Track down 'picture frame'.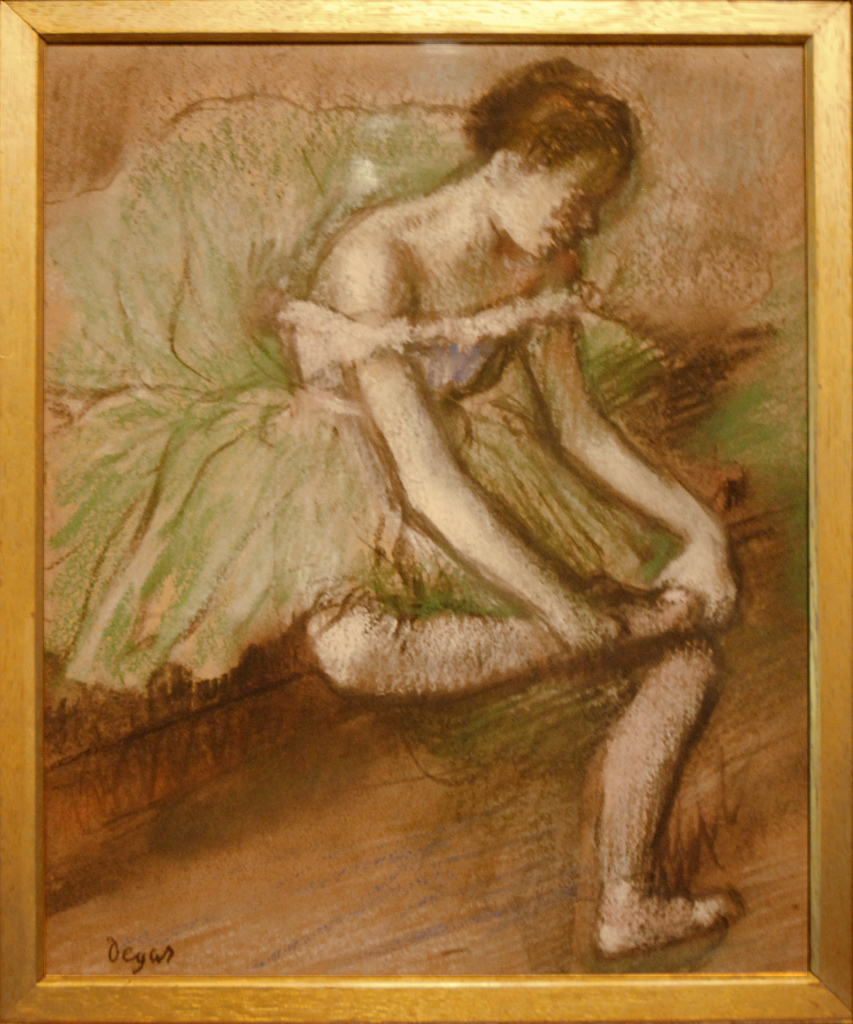
Tracked to 0:0:852:1023.
